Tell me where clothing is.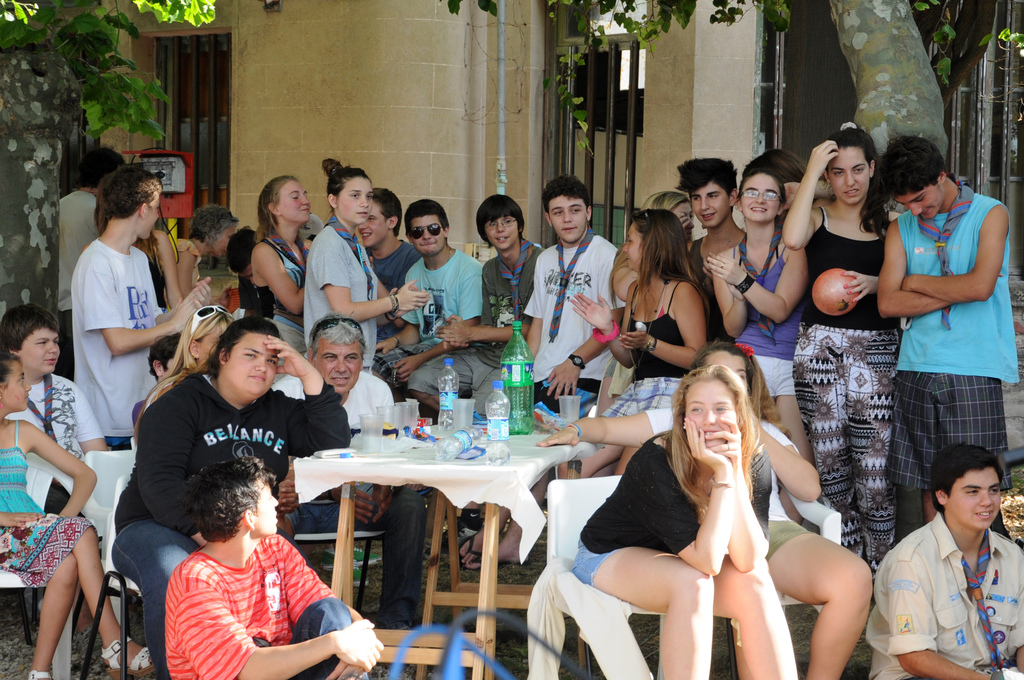
clothing is at rect(615, 277, 688, 390).
